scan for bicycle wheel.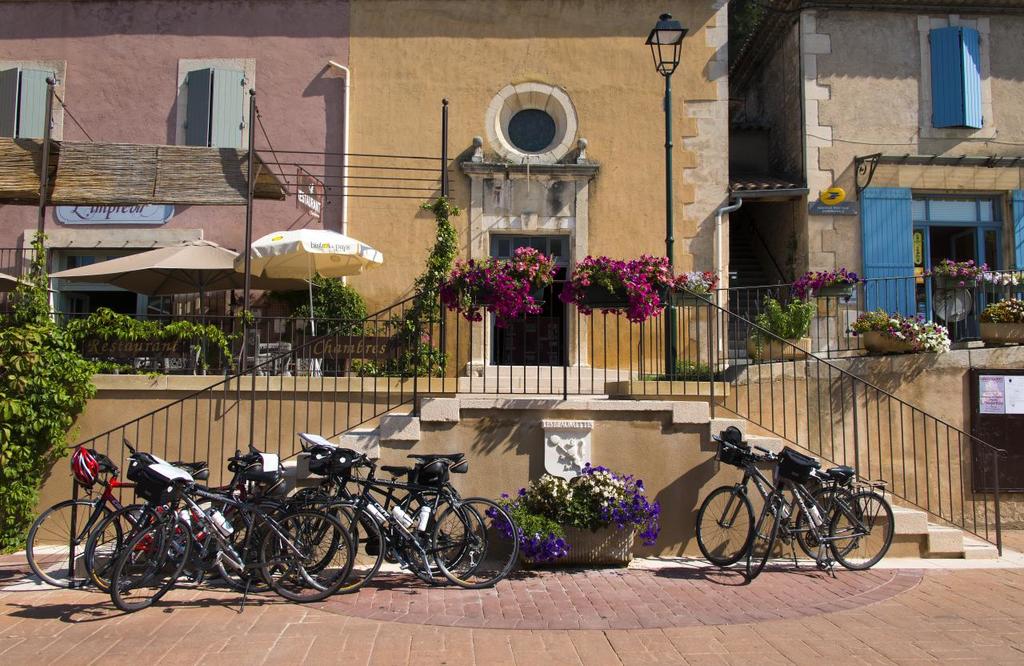
Scan result: locate(746, 491, 786, 580).
